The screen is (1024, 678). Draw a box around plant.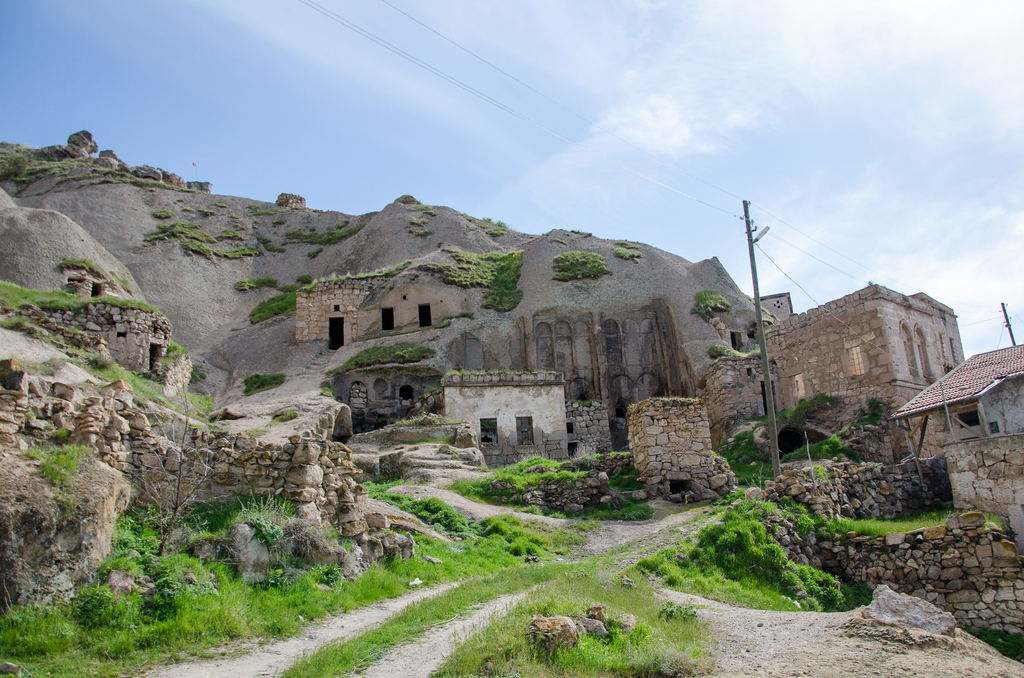
707,343,762,359.
